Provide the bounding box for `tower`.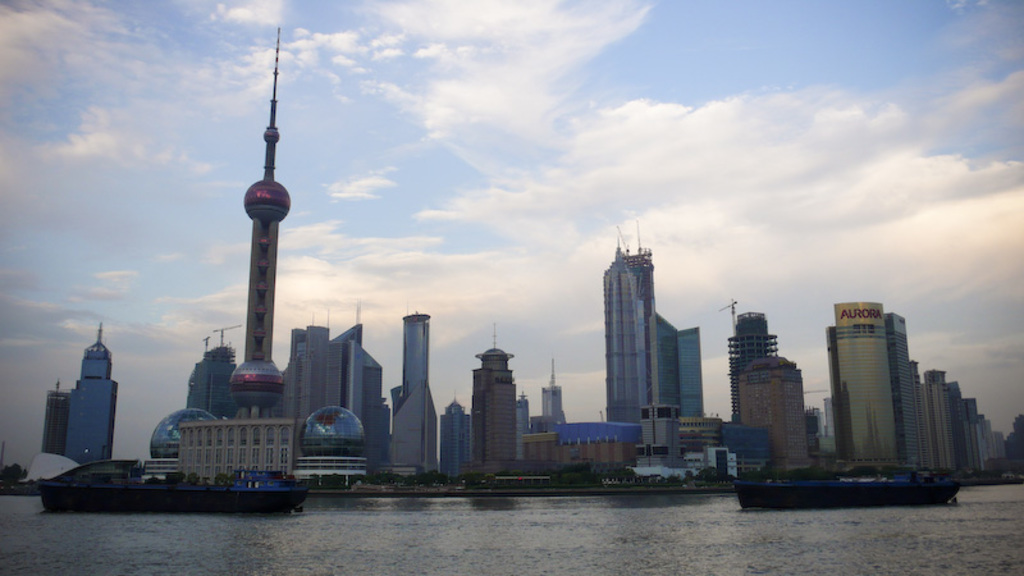
401 311 431 390.
